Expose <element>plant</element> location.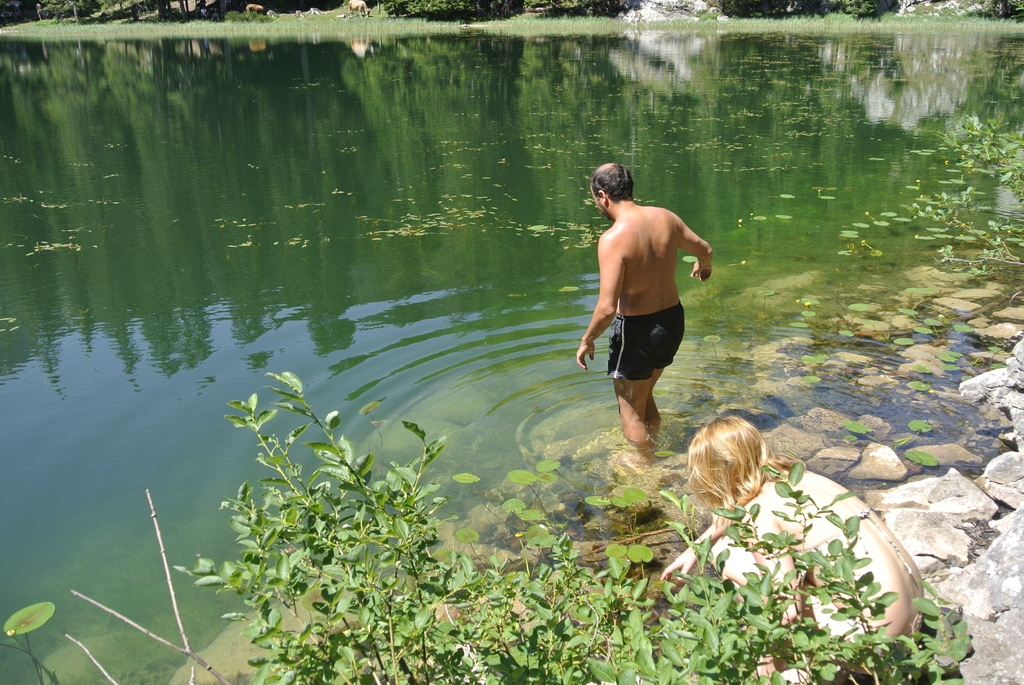
Exposed at (x1=0, y1=489, x2=230, y2=684).
